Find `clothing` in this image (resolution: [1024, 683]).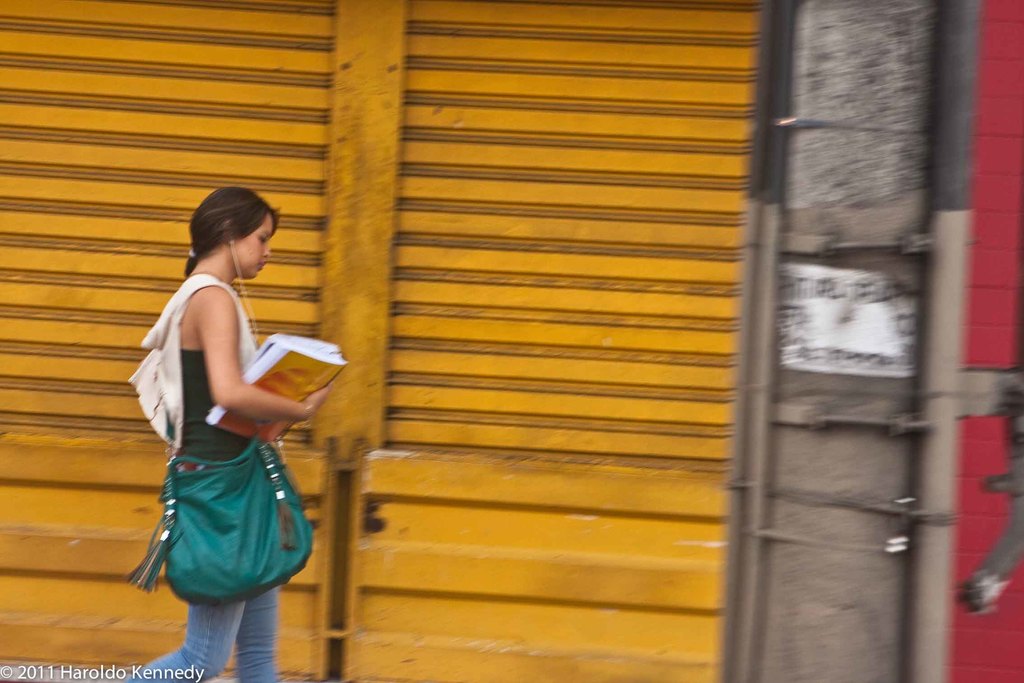
[left=141, top=284, right=313, bottom=618].
